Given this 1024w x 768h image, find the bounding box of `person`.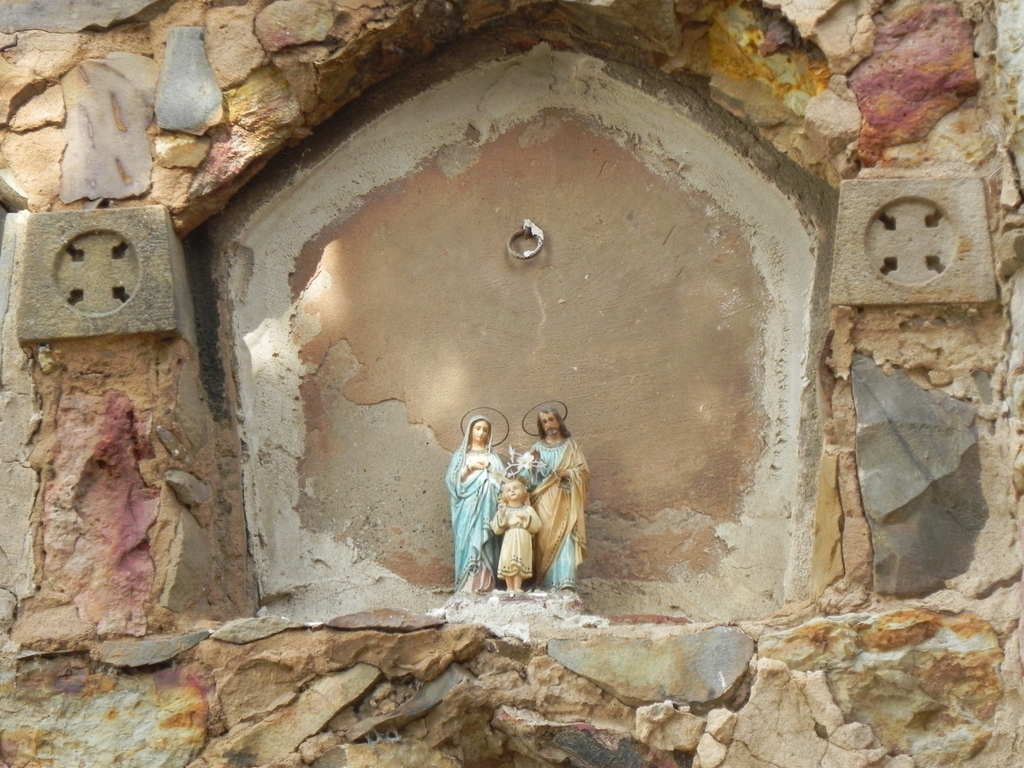
443,417,505,597.
